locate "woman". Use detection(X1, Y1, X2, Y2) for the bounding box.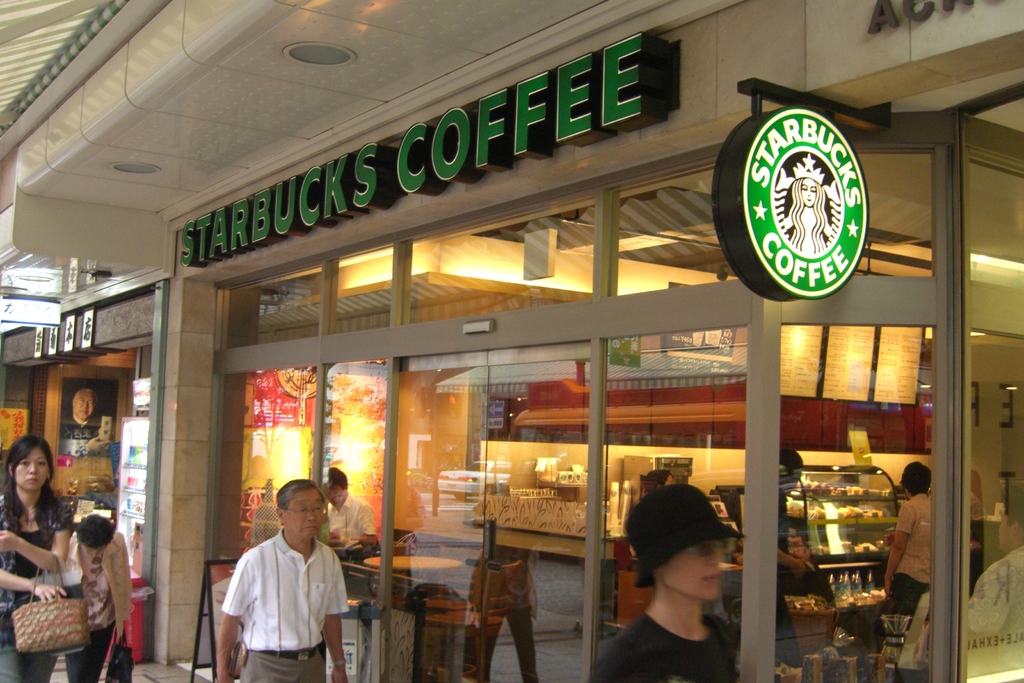
detection(0, 427, 97, 679).
